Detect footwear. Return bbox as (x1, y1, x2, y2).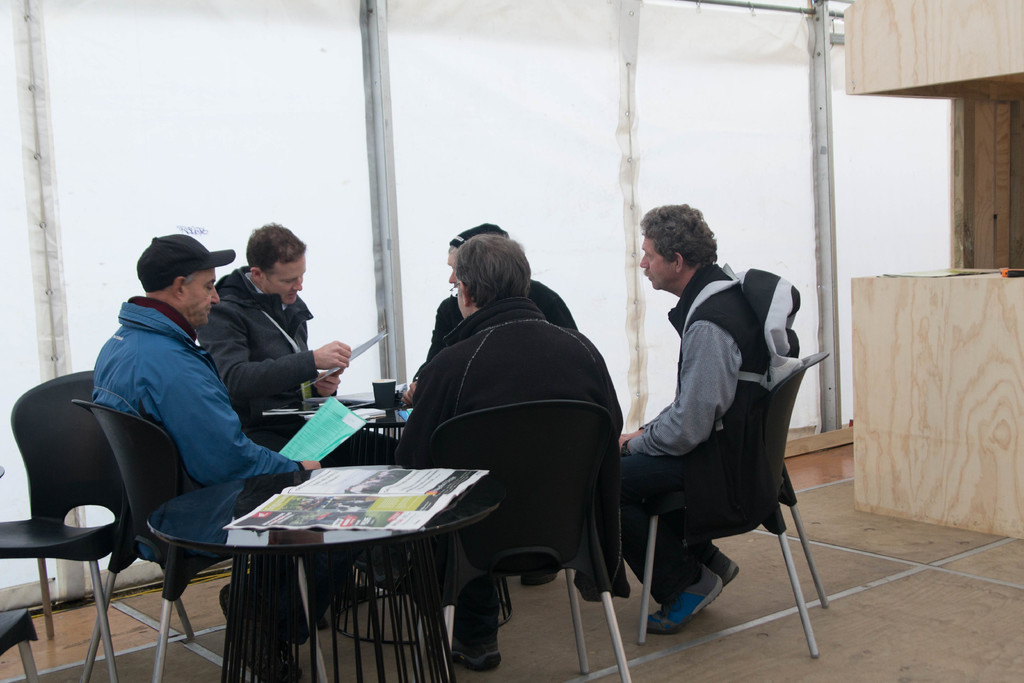
(521, 573, 554, 587).
